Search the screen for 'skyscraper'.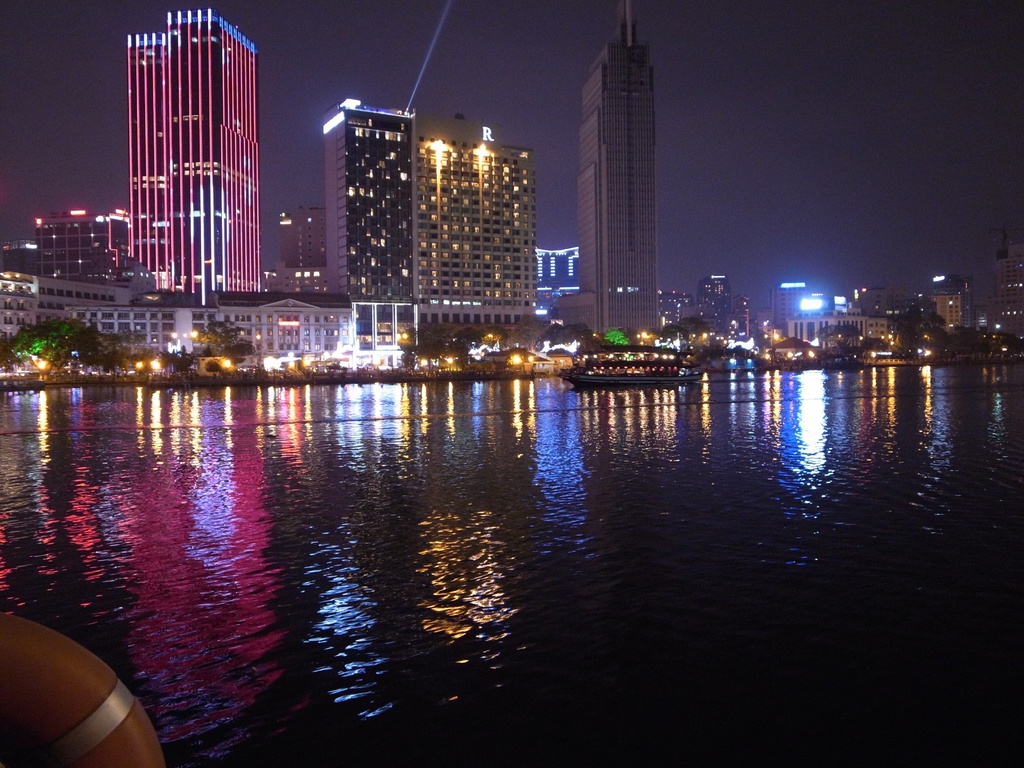
Found at 0, 271, 134, 355.
